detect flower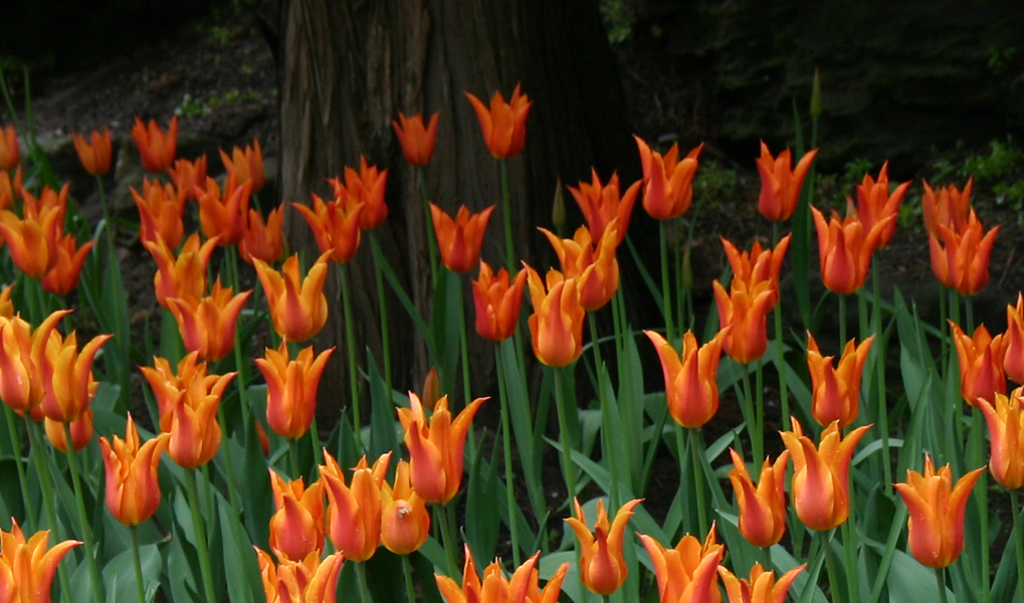
left=431, top=203, right=491, bottom=275
